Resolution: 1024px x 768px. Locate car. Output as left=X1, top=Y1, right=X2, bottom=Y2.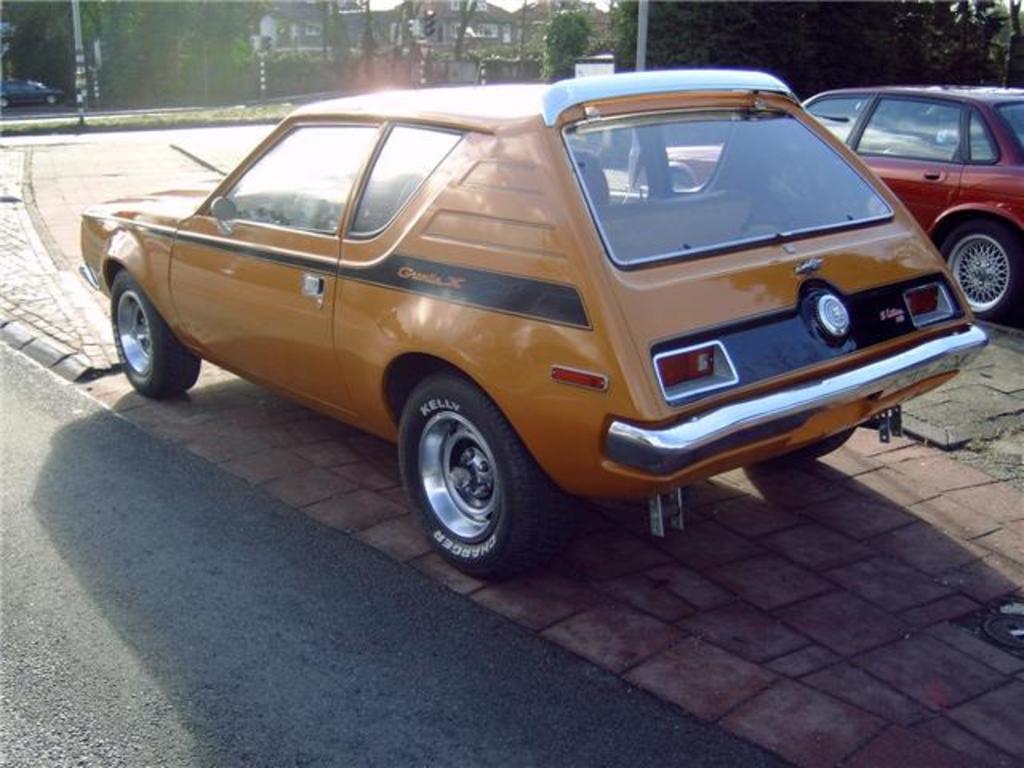
left=648, top=72, right=1022, bottom=326.
